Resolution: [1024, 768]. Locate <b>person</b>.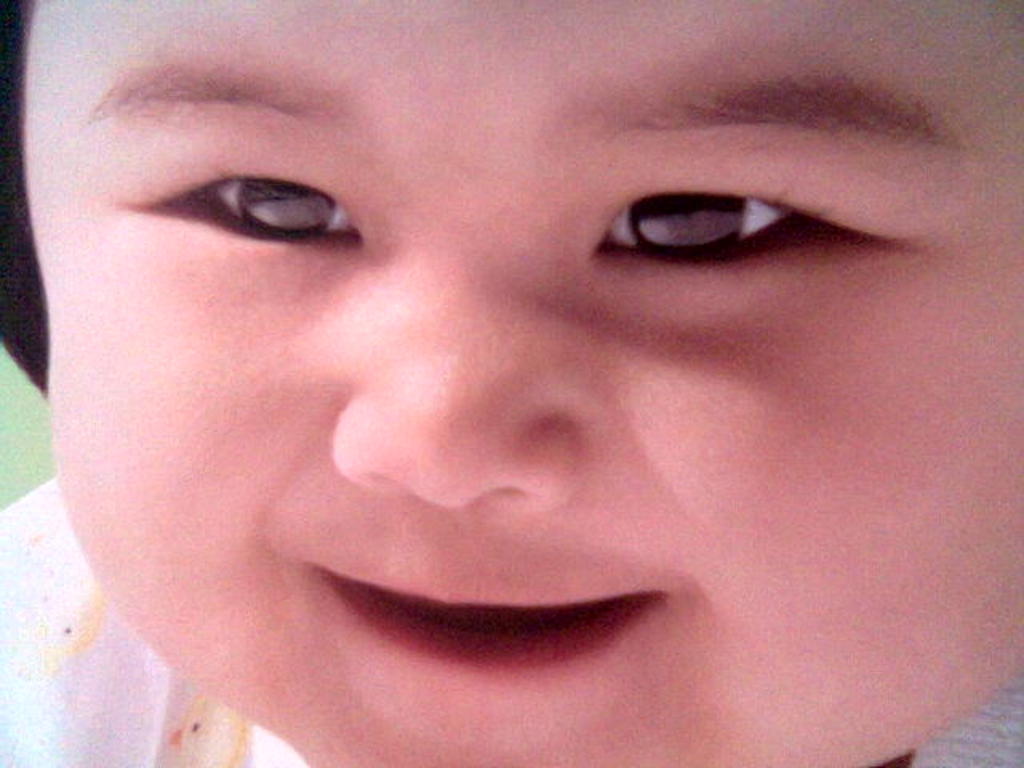
{"left": 0, "top": 48, "right": 1023, "bottom": 757}.
